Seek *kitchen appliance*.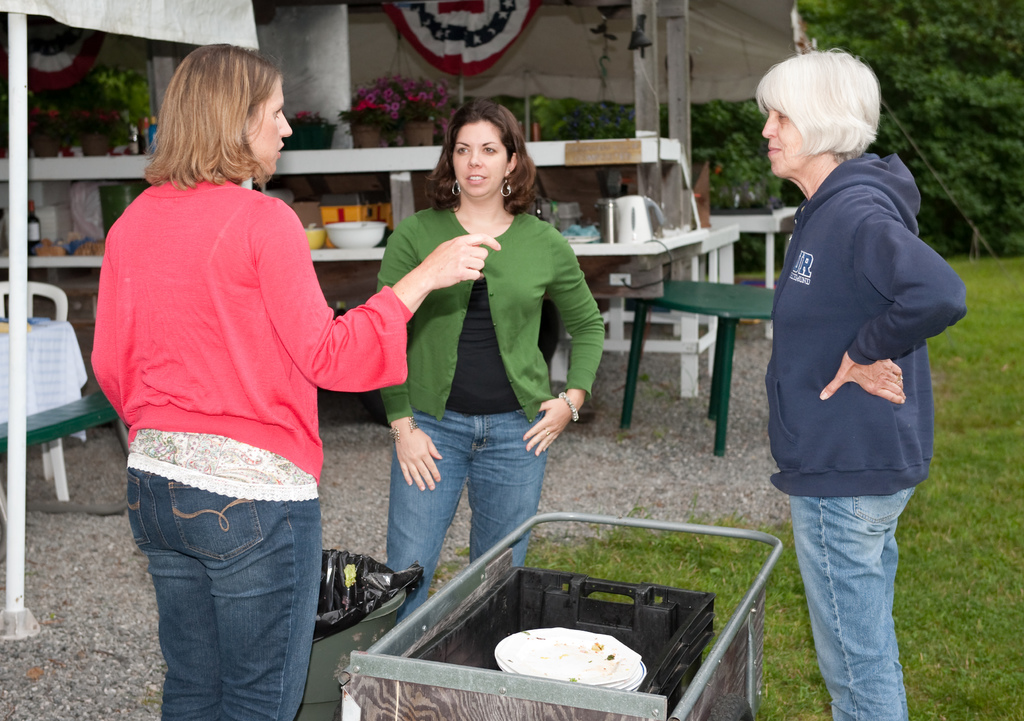
l=330, t=218, r=388, b=244.
